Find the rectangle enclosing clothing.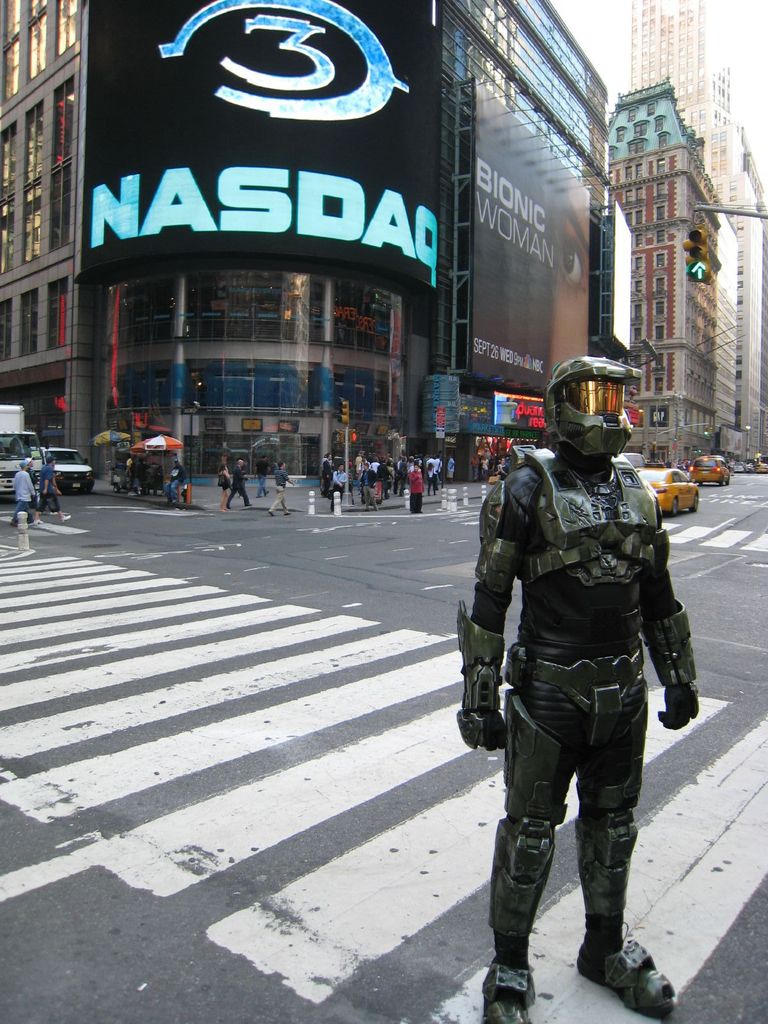
locate(123, 457, 137, 488).
